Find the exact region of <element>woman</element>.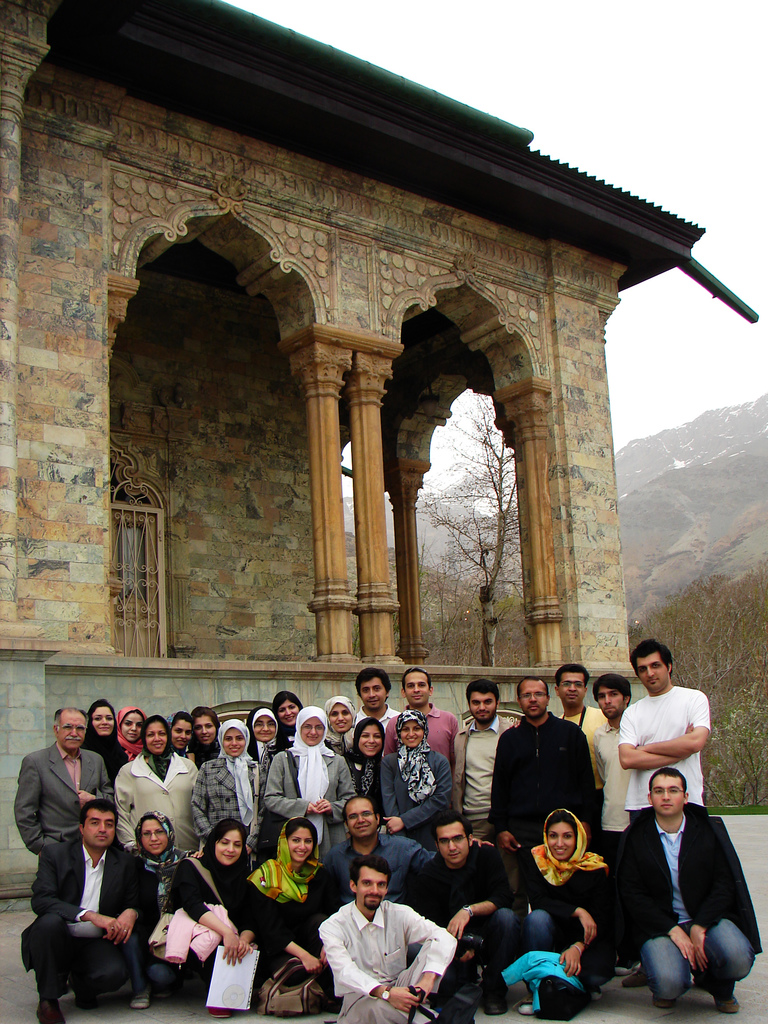
Exact region: (x1=520, y1=806, x2=620, y2=1016).
